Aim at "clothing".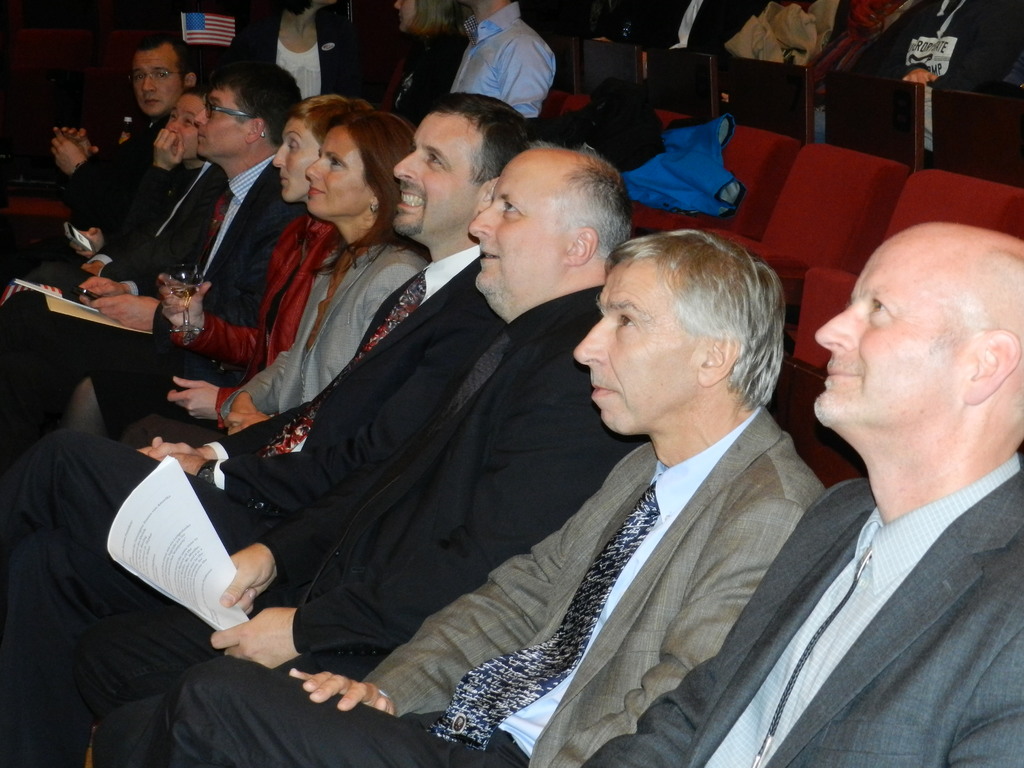
Aimed at bbox=[579, 456, 1023, 767].
